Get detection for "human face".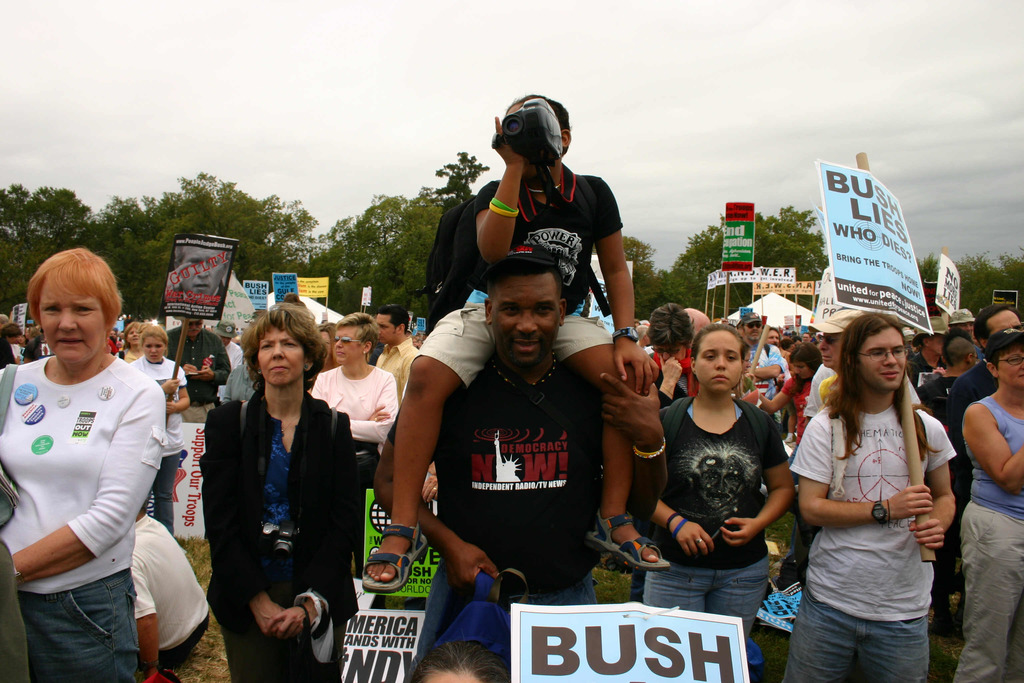
Detection: (left=860, top=325, right=908, bottom=388).
